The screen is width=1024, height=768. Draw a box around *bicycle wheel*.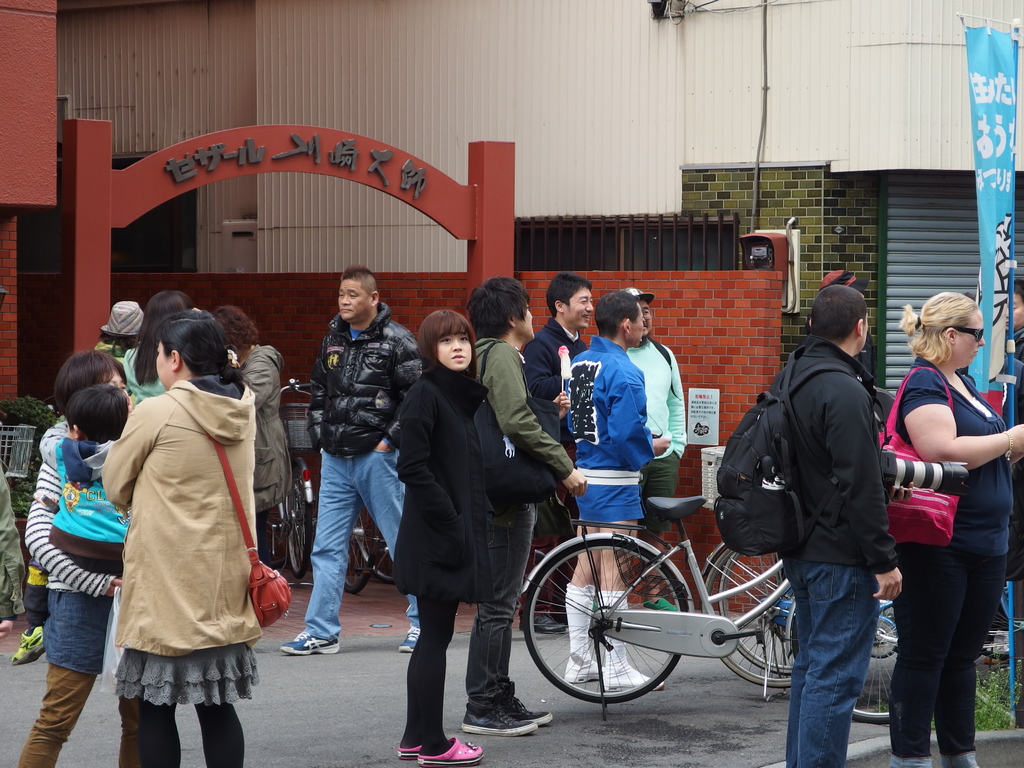
{"left": 279, "top": 464, "right": 314, "bottom": 577}.
